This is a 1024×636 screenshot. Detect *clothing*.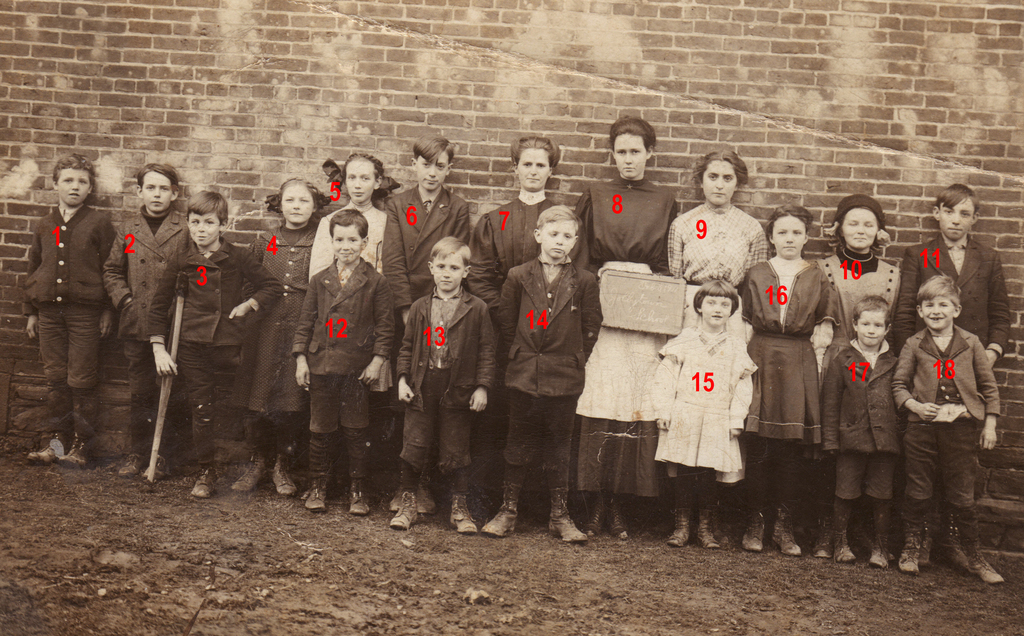
<bbox>292, 262, 398, 489</bbox>.
